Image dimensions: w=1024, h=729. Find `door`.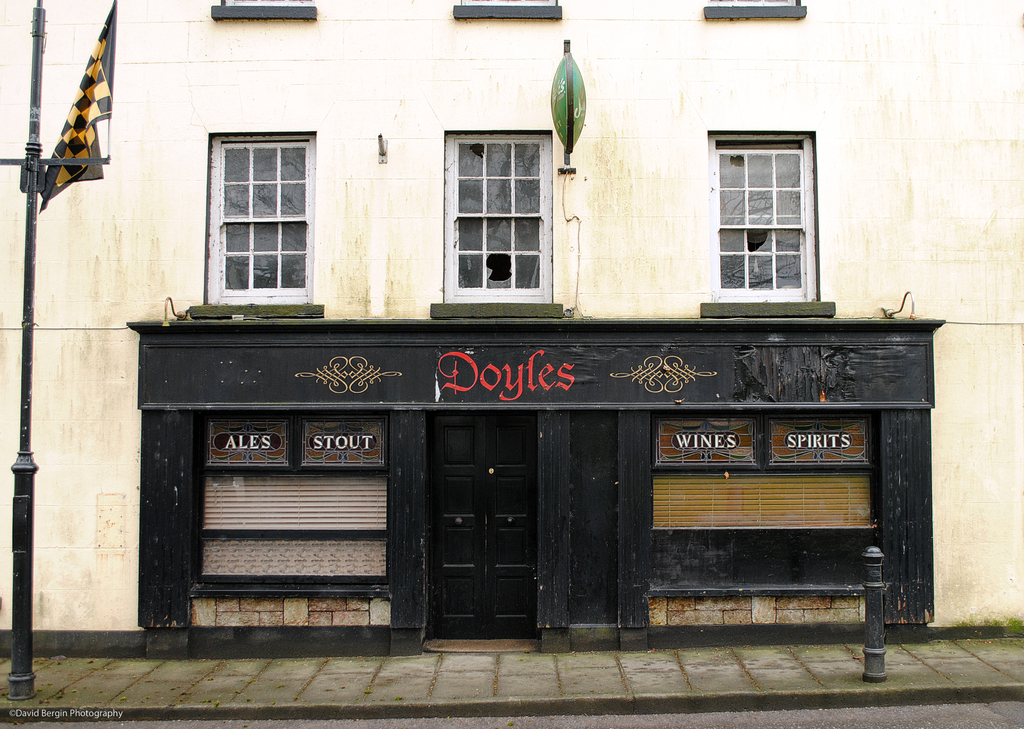
bbox=(419, 458, 541, 645).
